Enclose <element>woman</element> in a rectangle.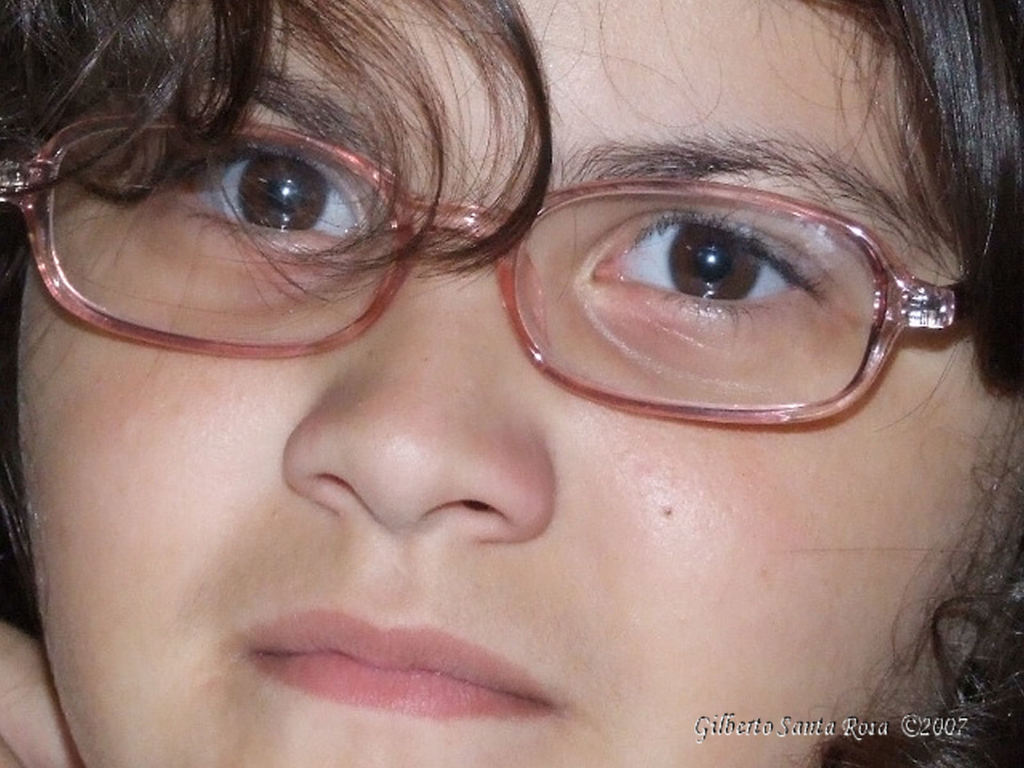
x1=0, y1=0, x2=1023, y2=767.
